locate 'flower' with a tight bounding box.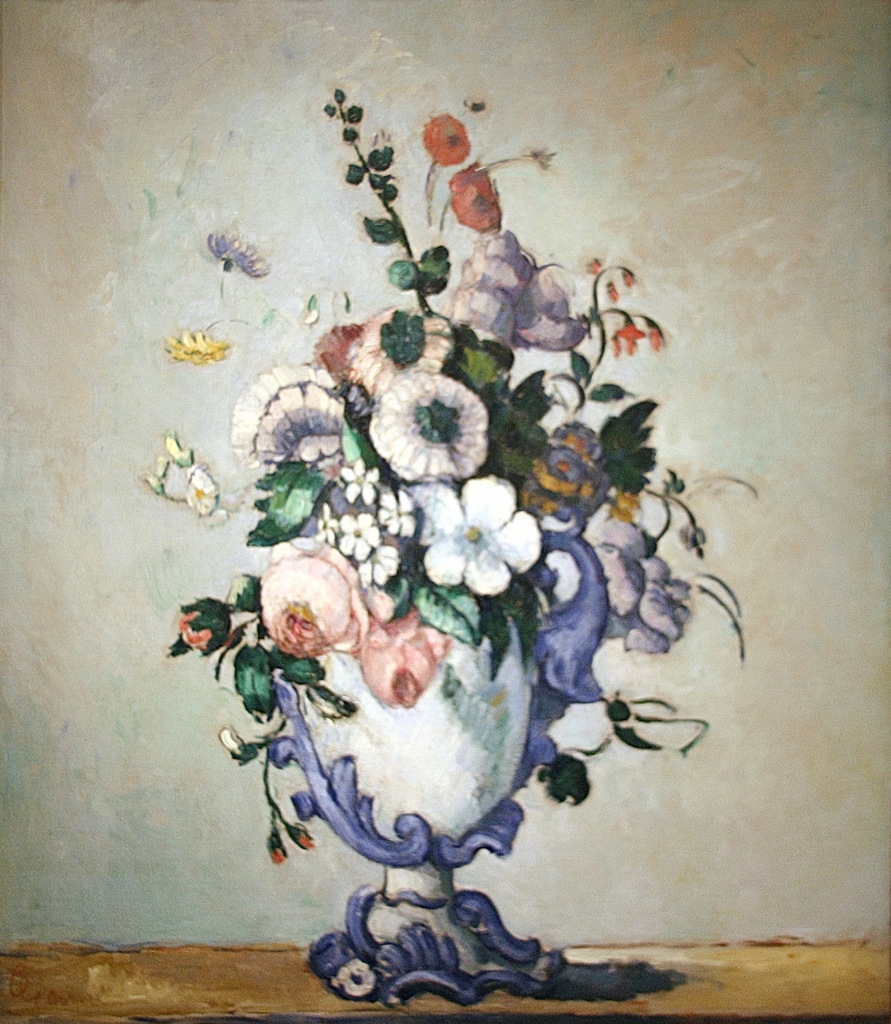
pyautogui.locateOnScreen(453, 136, 555, 223).
